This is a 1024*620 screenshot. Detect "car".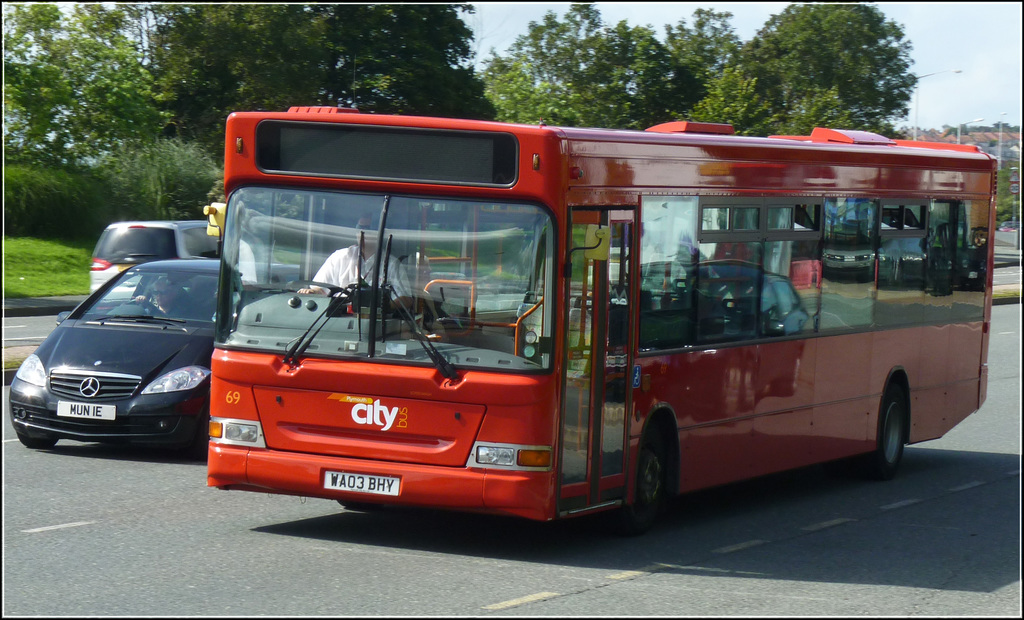
<box>2,251,308,456</box>.
